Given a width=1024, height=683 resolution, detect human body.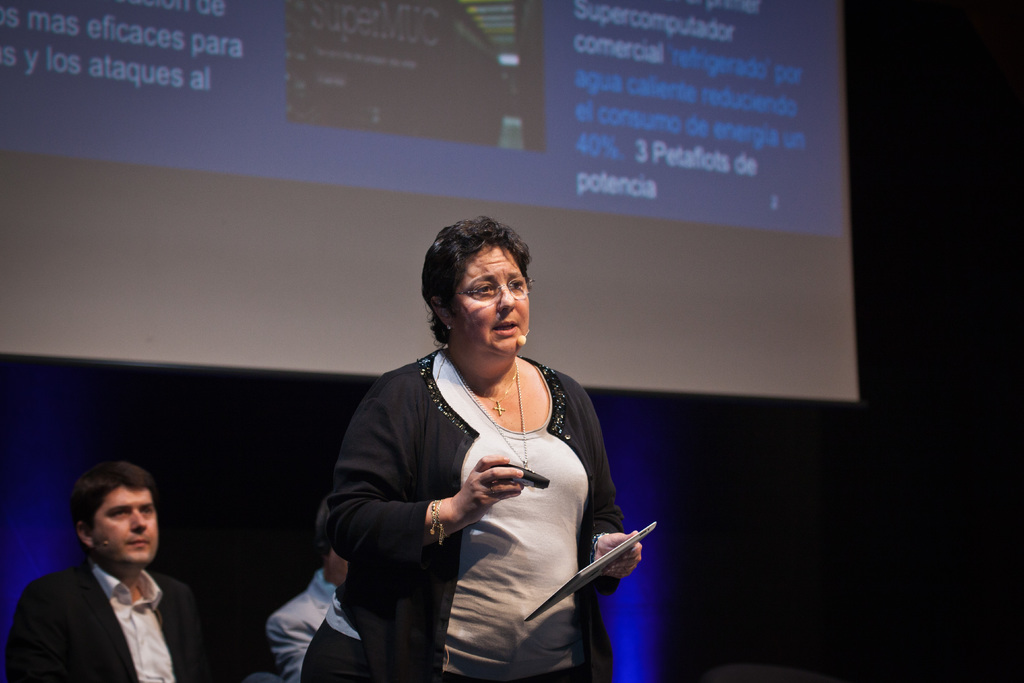
[x1=278, y1=581, x2=326, y2=675].
